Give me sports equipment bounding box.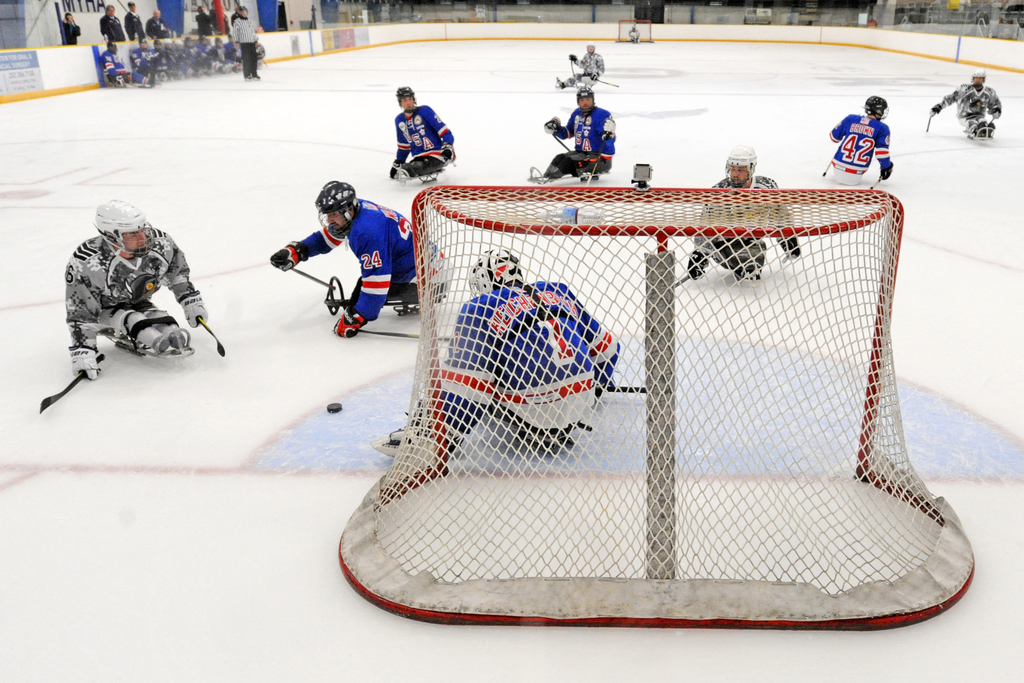
(326,405,343,417).
